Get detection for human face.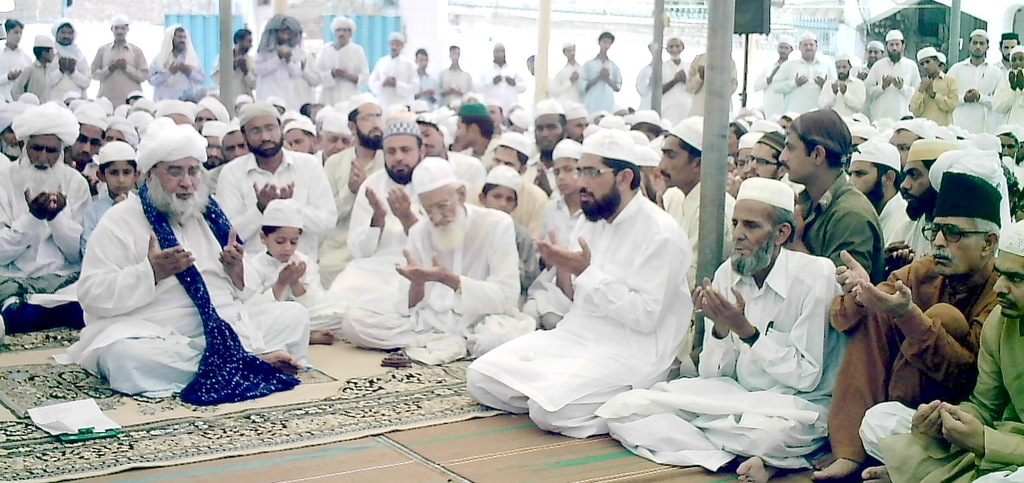
Detection: rect(898, 162, 934, 219).
